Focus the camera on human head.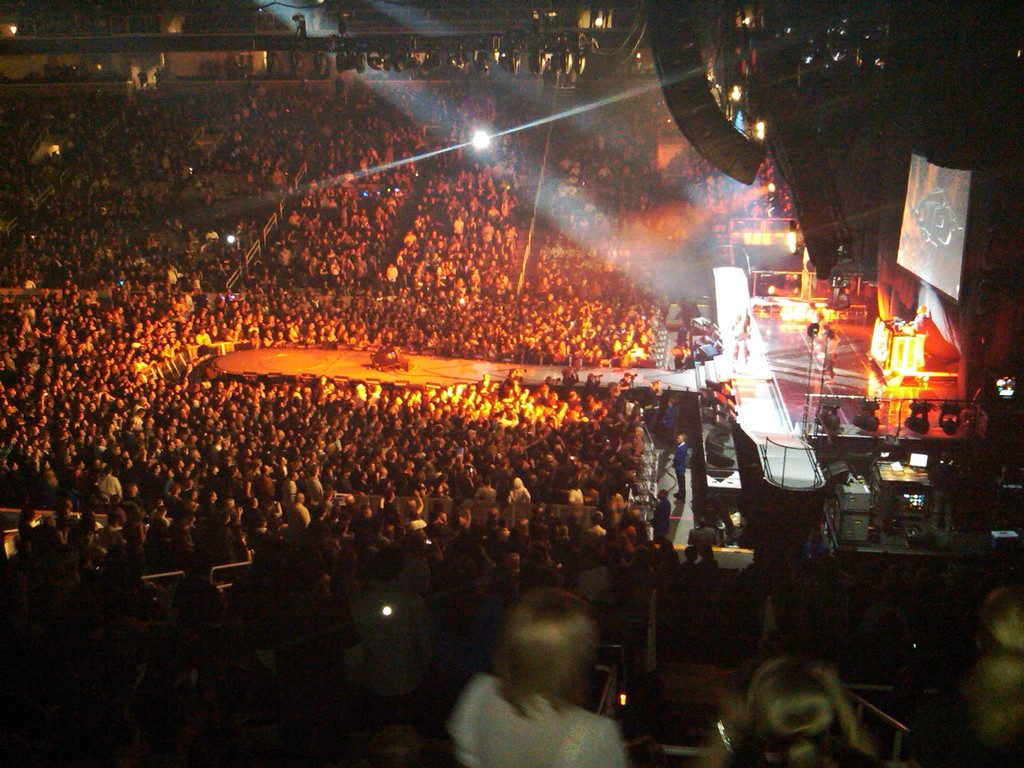
Focus region: 472/605/608/719.
